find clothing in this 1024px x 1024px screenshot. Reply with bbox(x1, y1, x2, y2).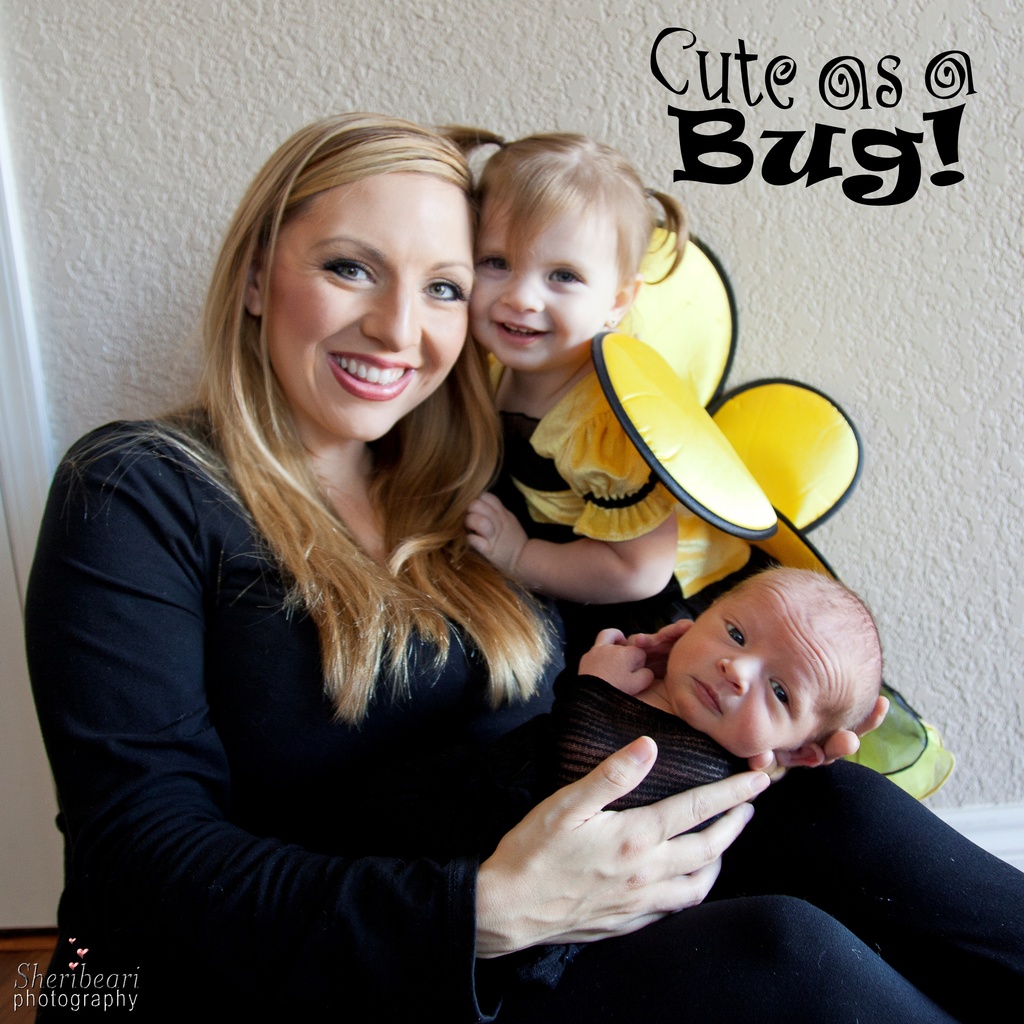
bbox(22, 396, 1023, 1023).
